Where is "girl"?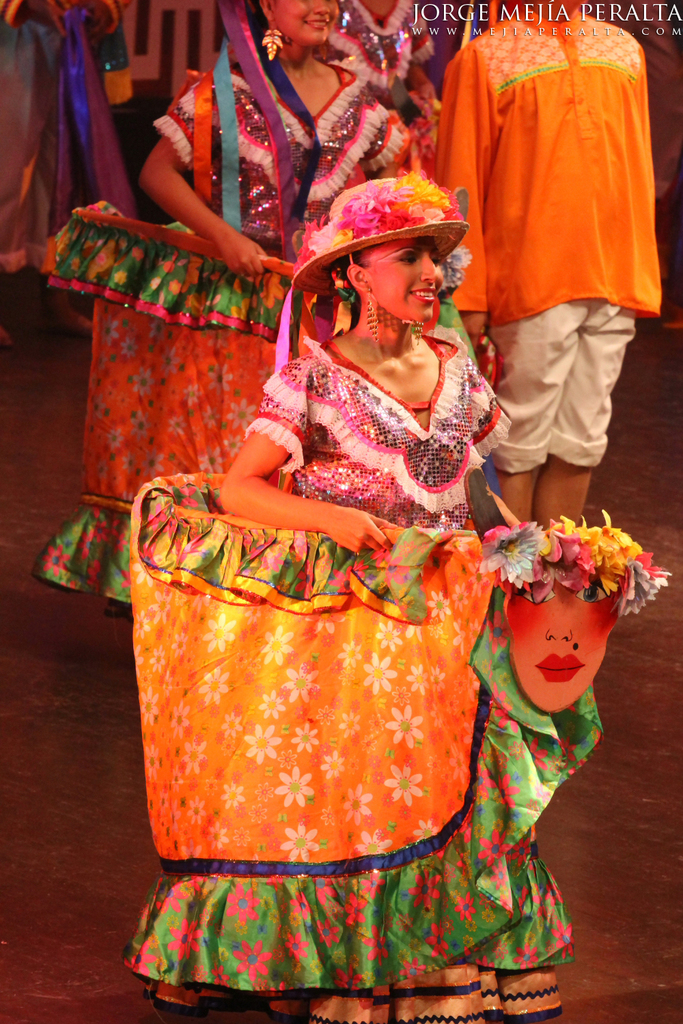
[219,181,512,528].
